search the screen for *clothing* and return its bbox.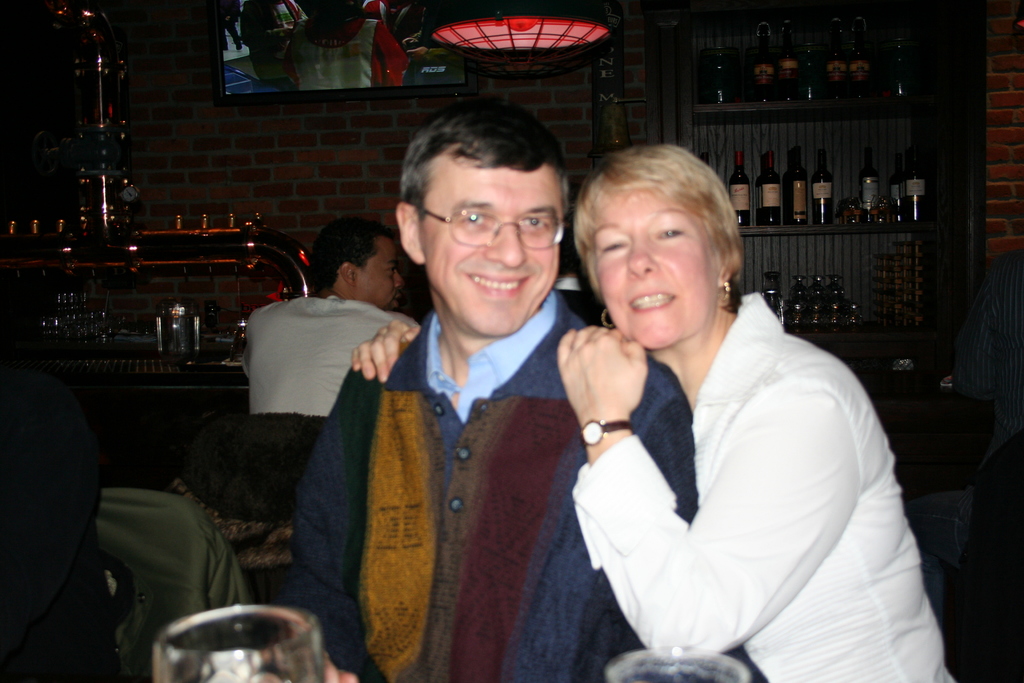
Found: [303, 304, 682, 682].
